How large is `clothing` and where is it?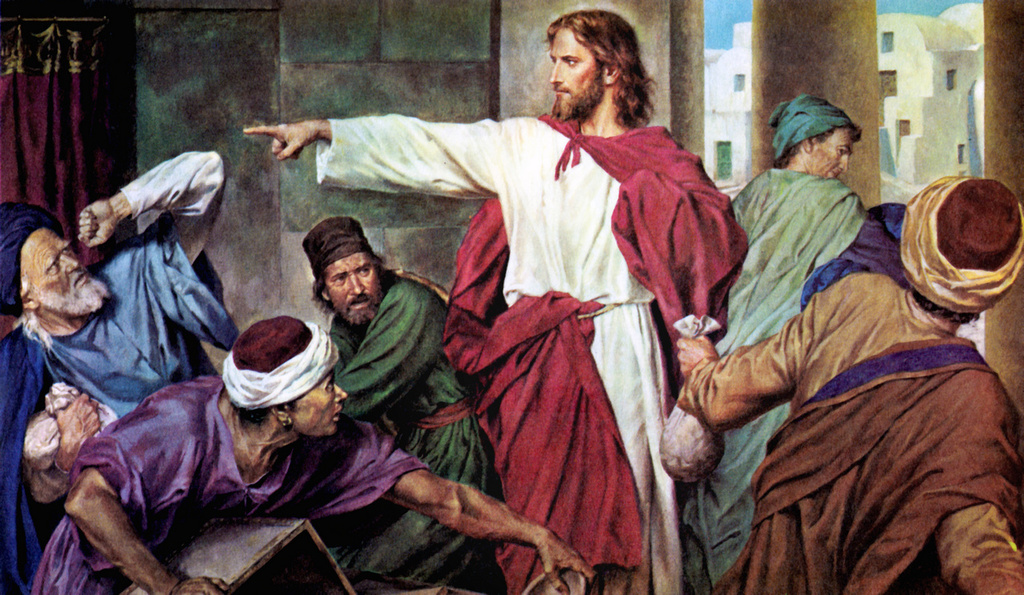
Bounding box: (x1=0, y1=153, x2=234, y2=594).
